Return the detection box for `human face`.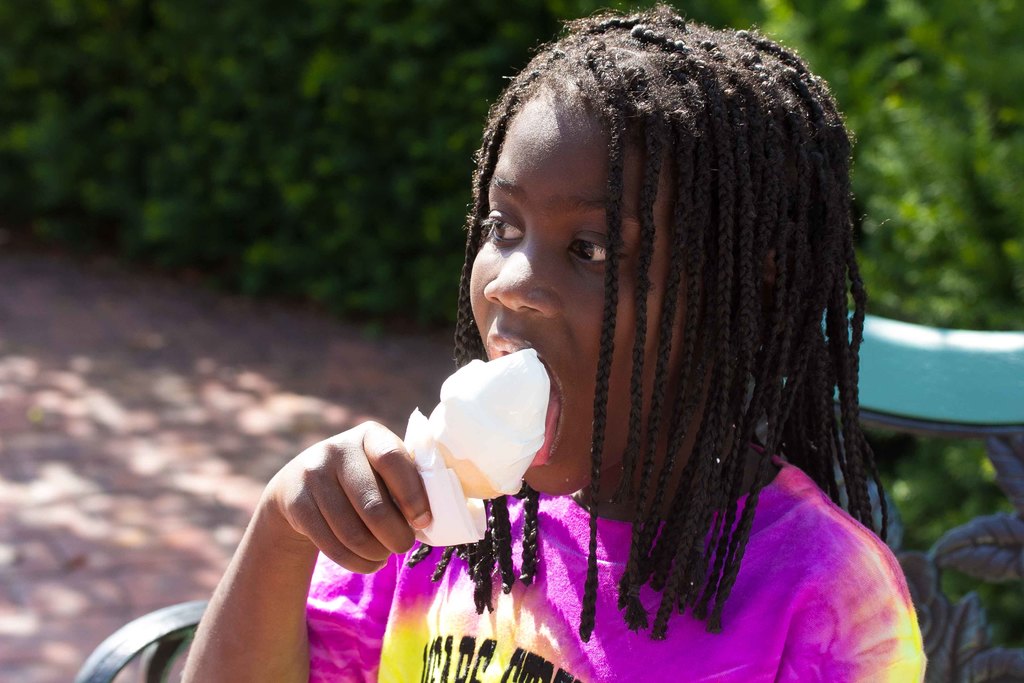
box(463, 74, 686, 495).
